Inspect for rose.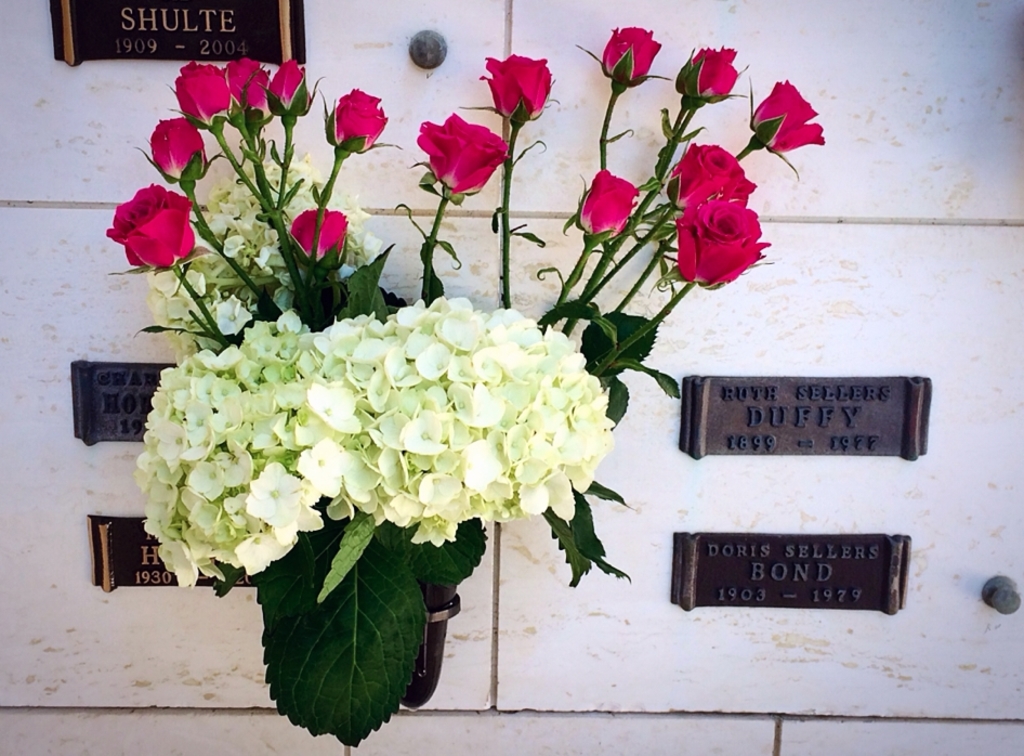
Inspection: bbox=(418, 114, 513, 188).
